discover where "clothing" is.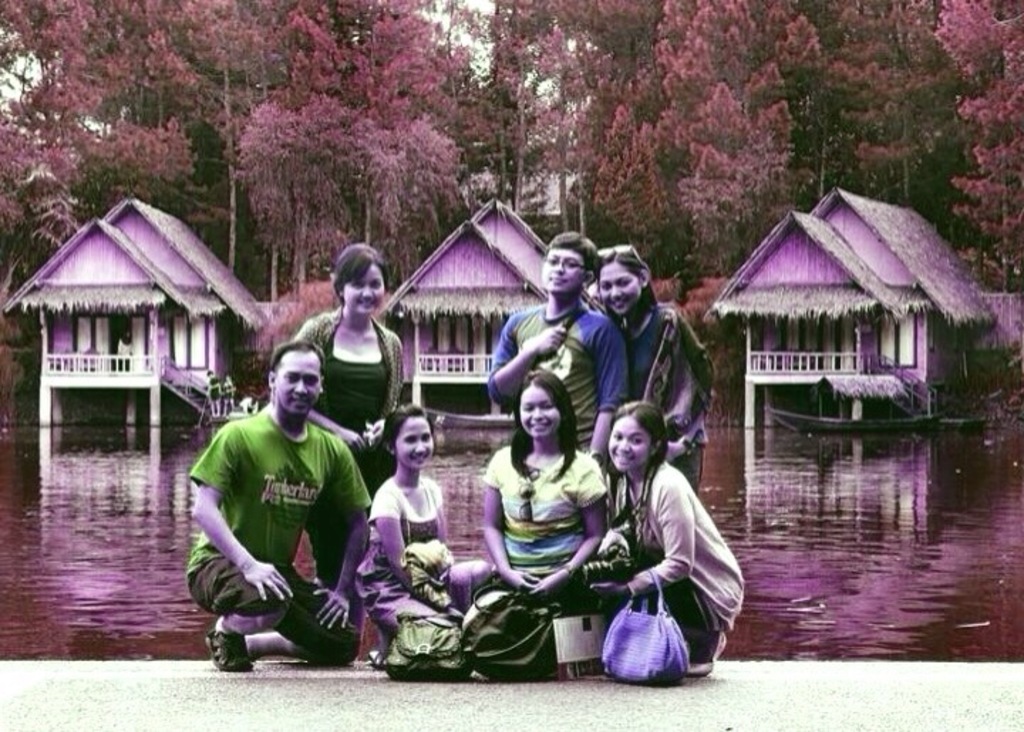
Discovered at l=185, t=405, r=373, b=667.
